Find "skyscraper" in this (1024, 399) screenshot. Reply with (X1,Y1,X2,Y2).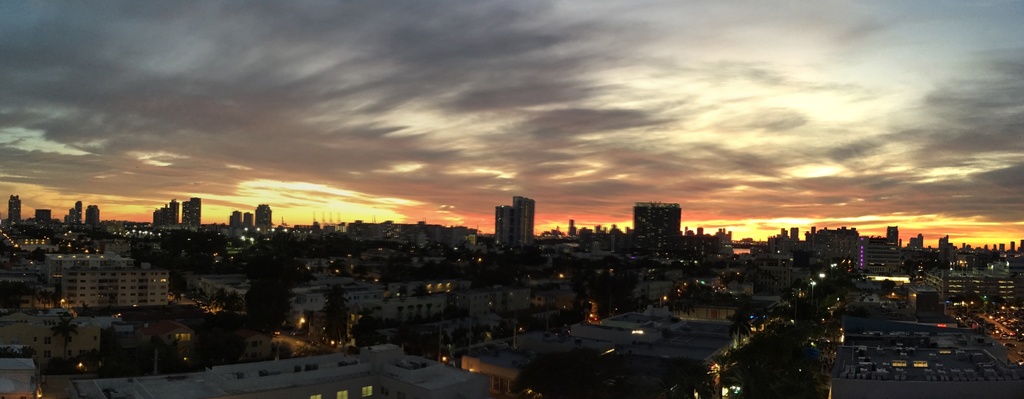
(182,193,203,229).
